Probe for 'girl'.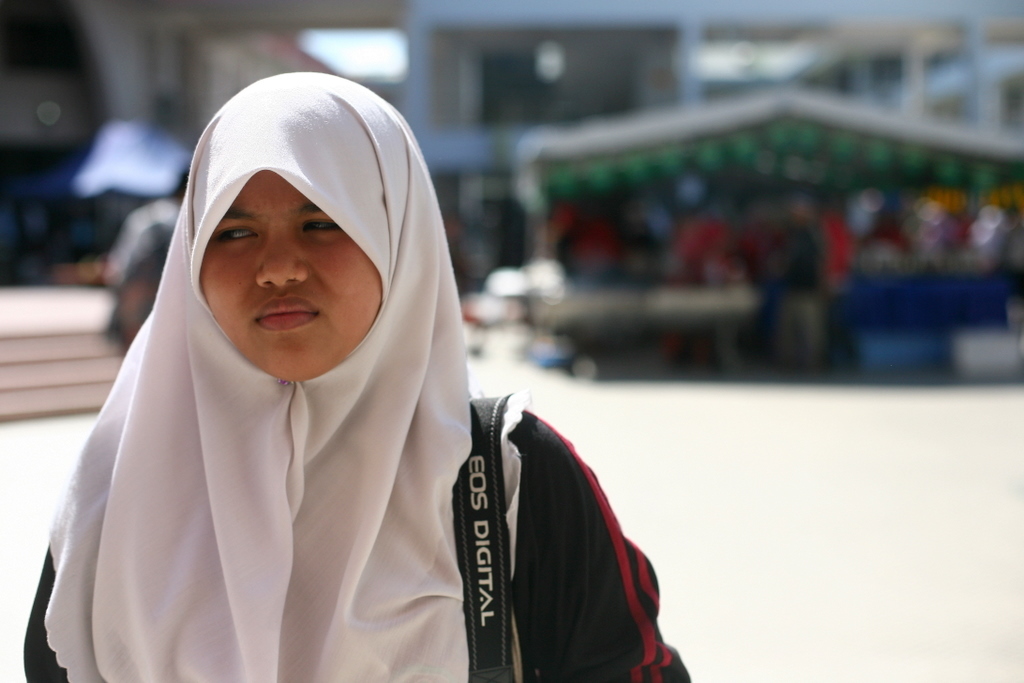
Probe result: bbox=[24, 72, 690, 682].
